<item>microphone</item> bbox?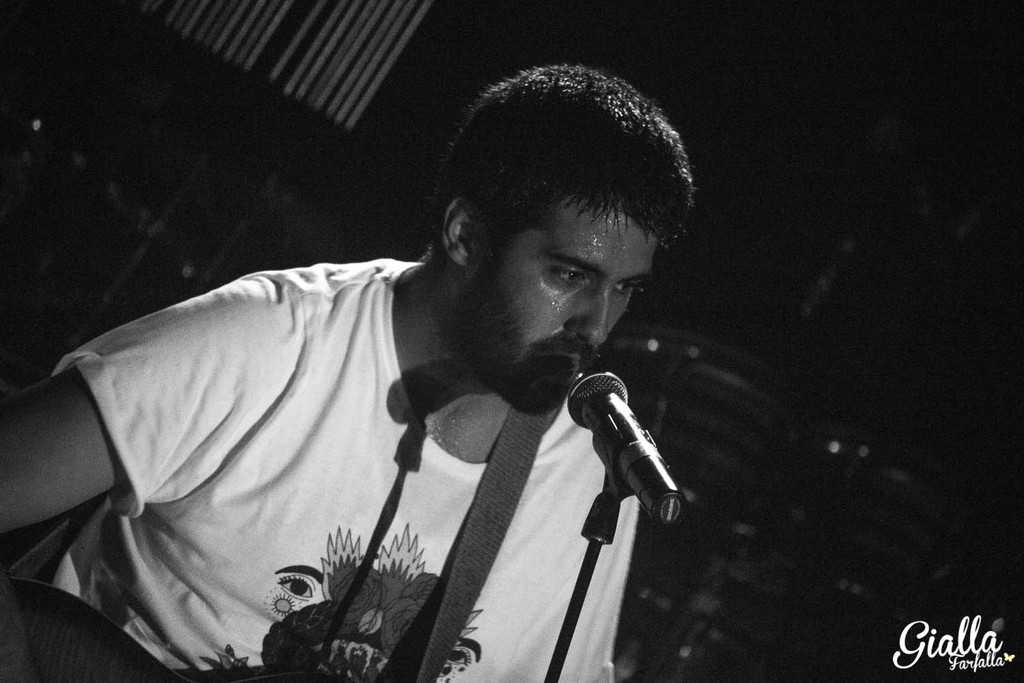
569 376 683 522
